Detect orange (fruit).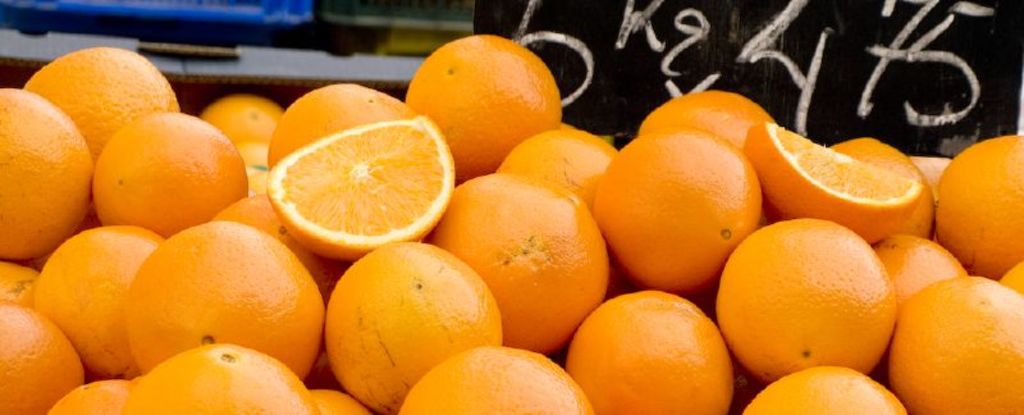
Detected at crop(59, 368, 140, 414).
